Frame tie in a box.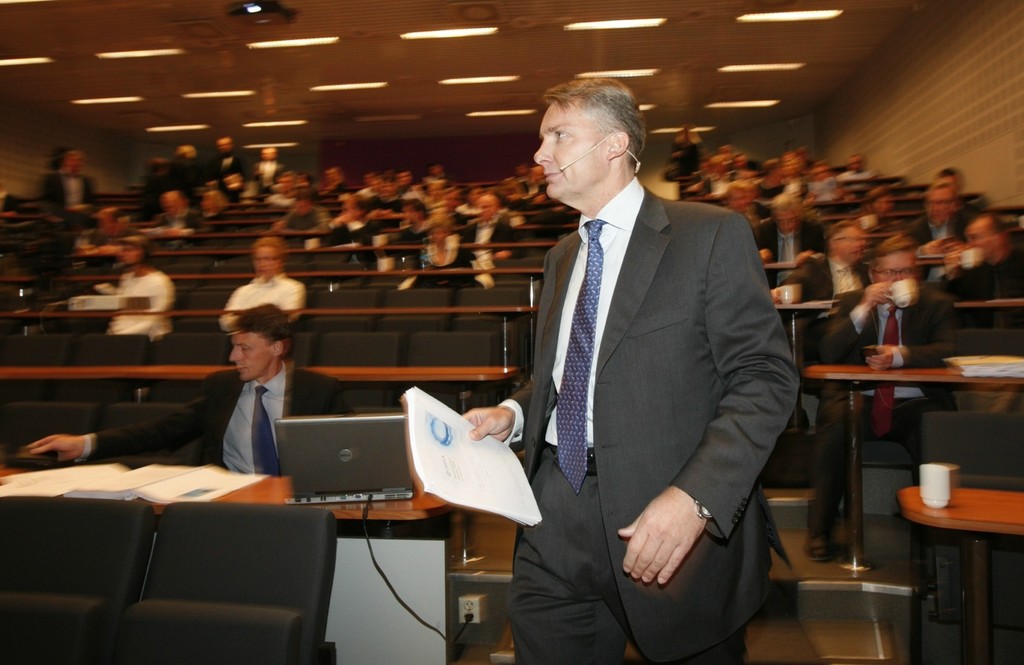
BBox(553, 223, 605, 495).
